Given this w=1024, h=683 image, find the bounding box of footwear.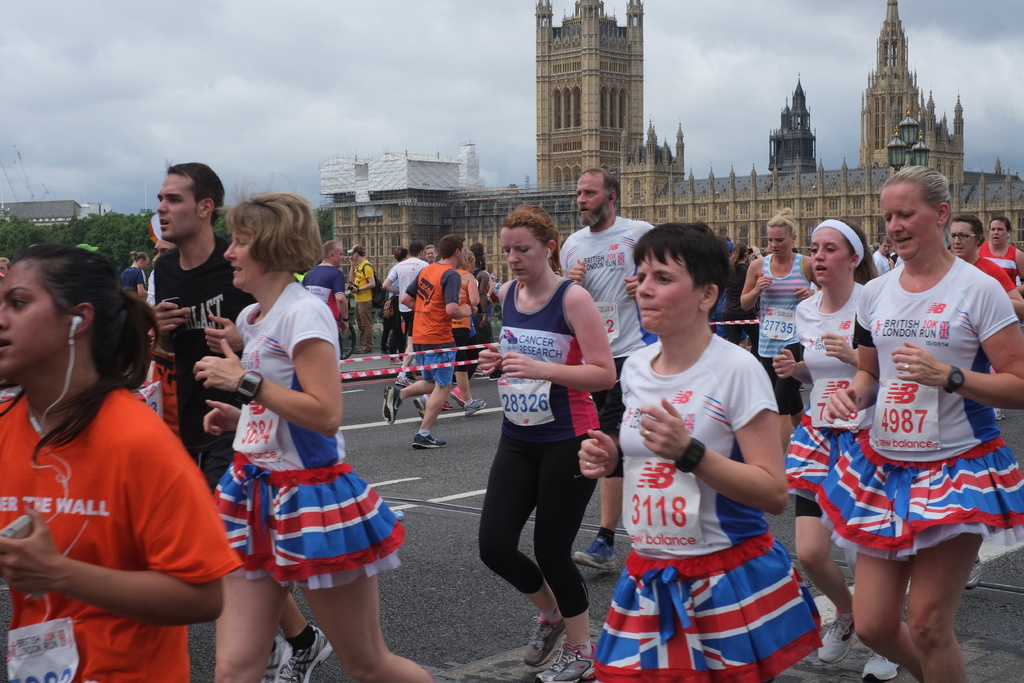
region(413, 436, 446, 451).
